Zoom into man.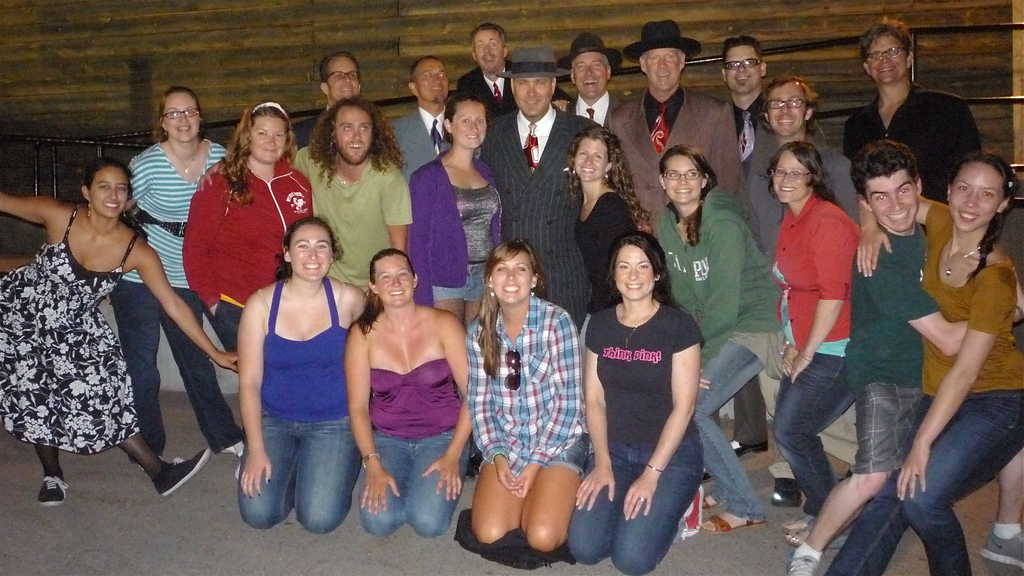
Zoom target: pyautogui.locateOnScreen(447, 20, 518, 125).
